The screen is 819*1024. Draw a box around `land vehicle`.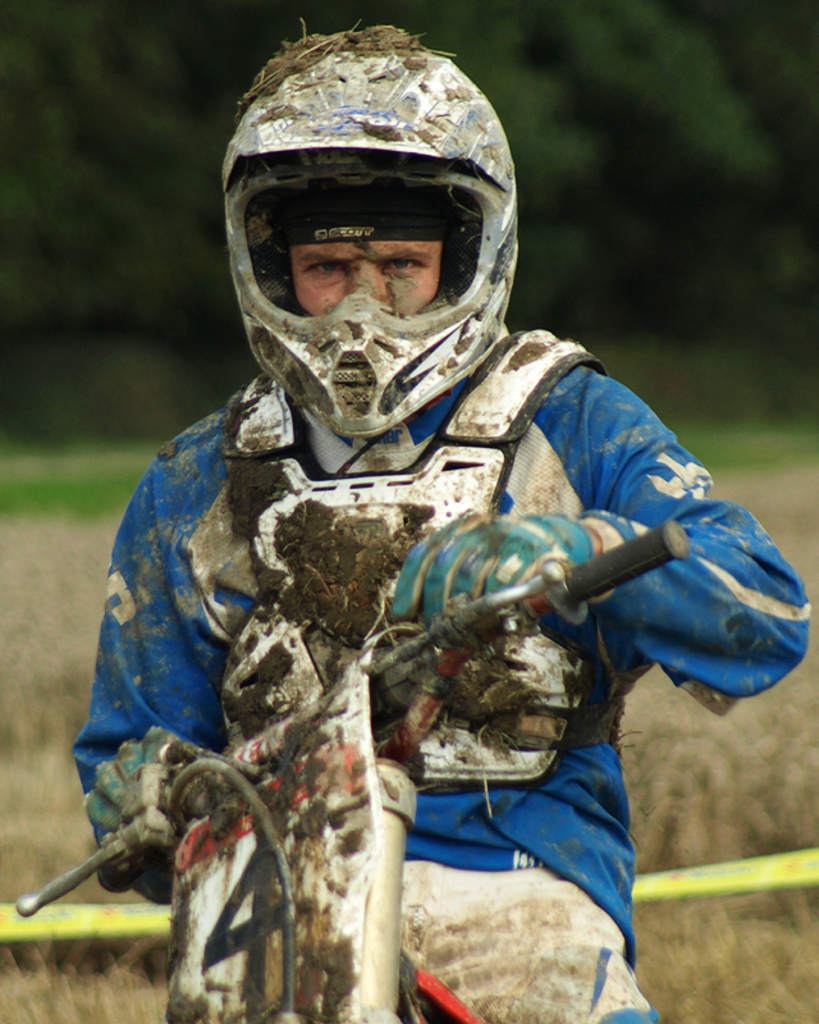
locate(12, 518, 690, 1023).
